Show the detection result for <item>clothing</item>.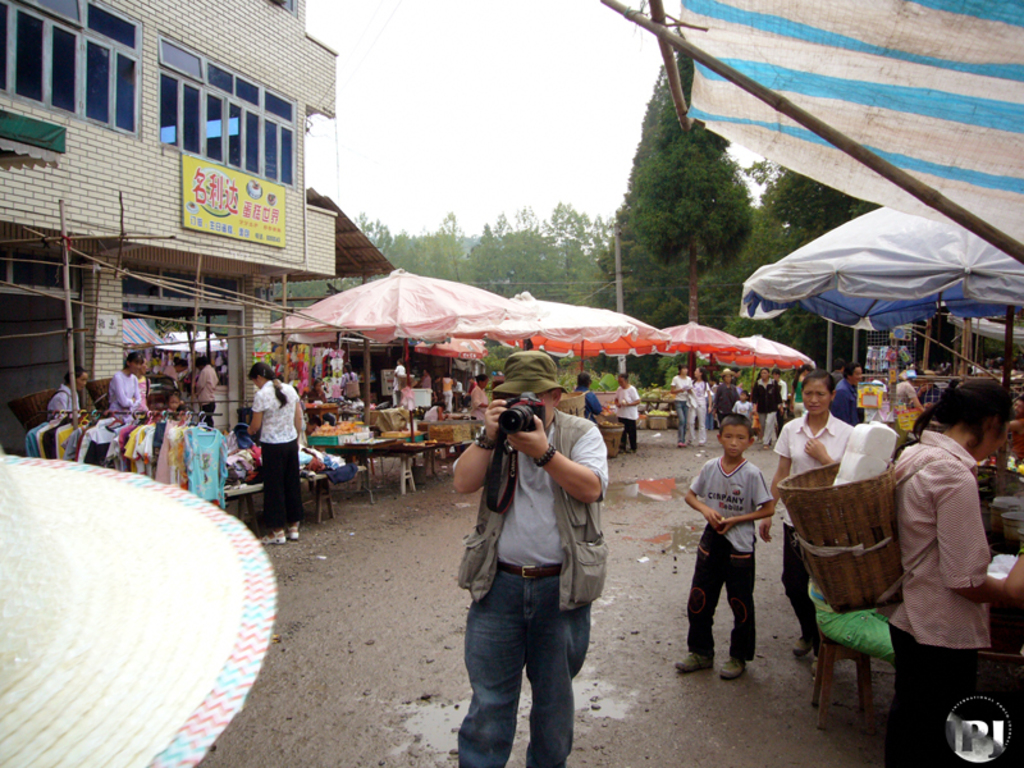
735:399:758:433.
